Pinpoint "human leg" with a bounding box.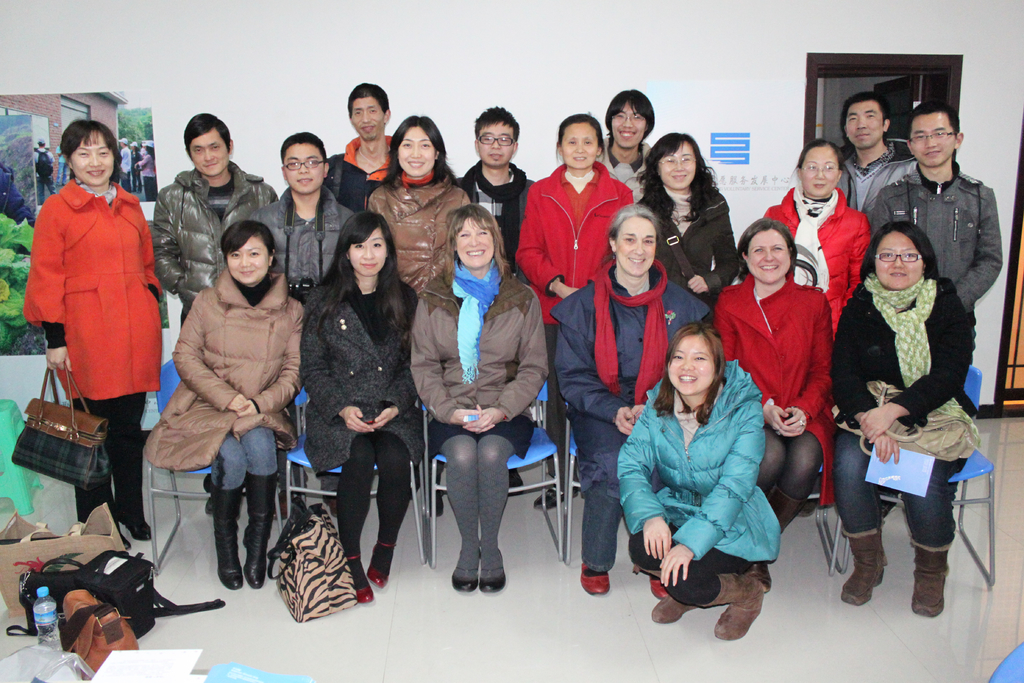
762:431:821:589.
